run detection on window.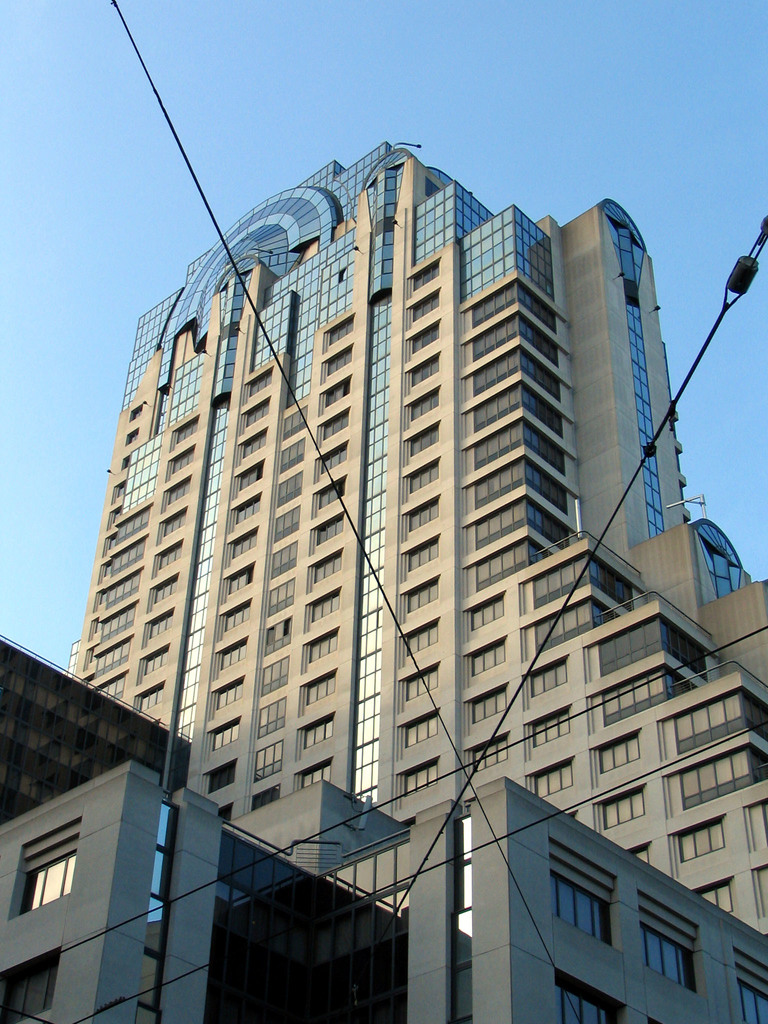
Result: <bbox>472, 453, 569, 515</bbox>.
